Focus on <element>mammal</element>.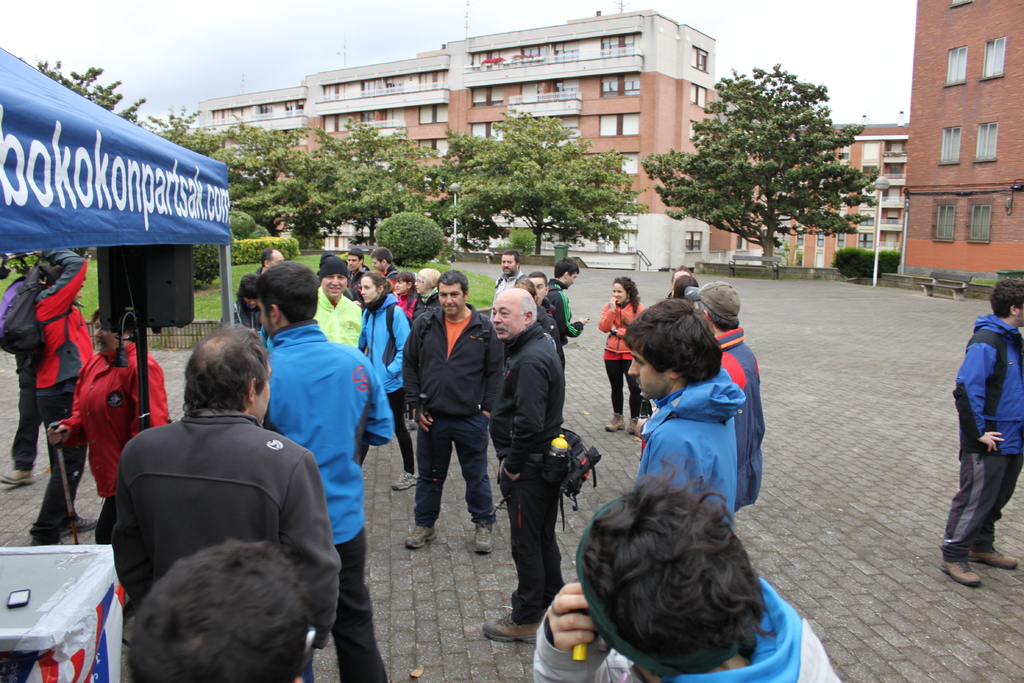
Focused at {"x1": 682, "y1": 277, "x2": 767, "y2": 505}.
